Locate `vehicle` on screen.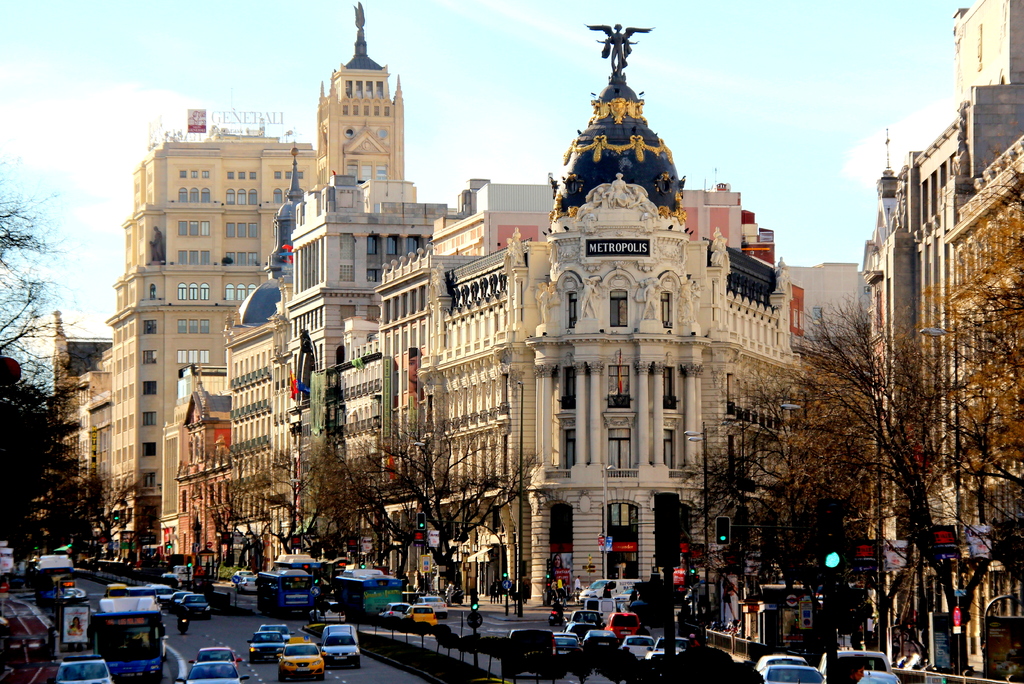
On screen at pyautogui.locateOnScreen(420, 595, 447, 612).
